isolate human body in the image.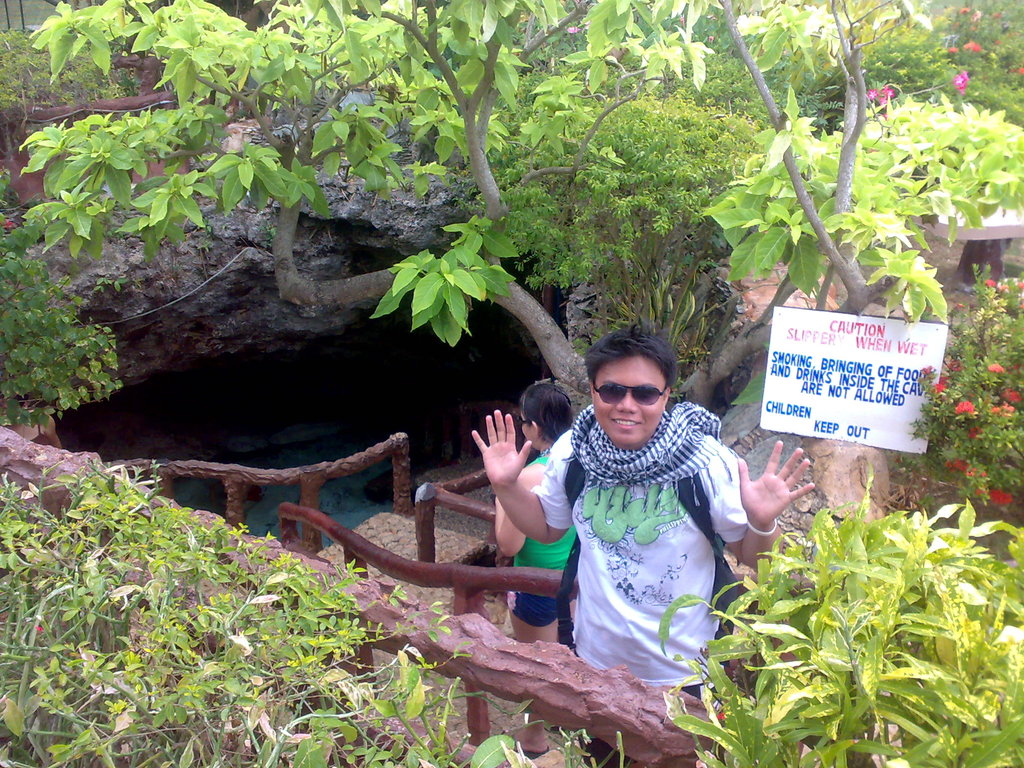
Isolated region: crop(478, 350, 799, 700).
